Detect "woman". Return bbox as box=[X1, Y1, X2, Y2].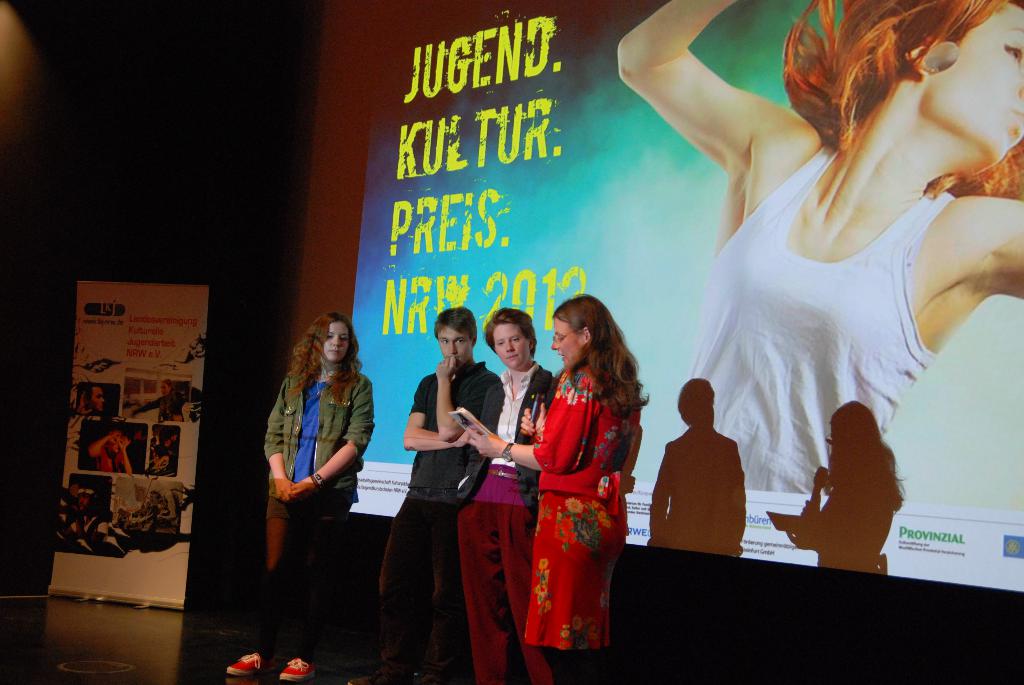
box=[130, 379, 186, 421].
